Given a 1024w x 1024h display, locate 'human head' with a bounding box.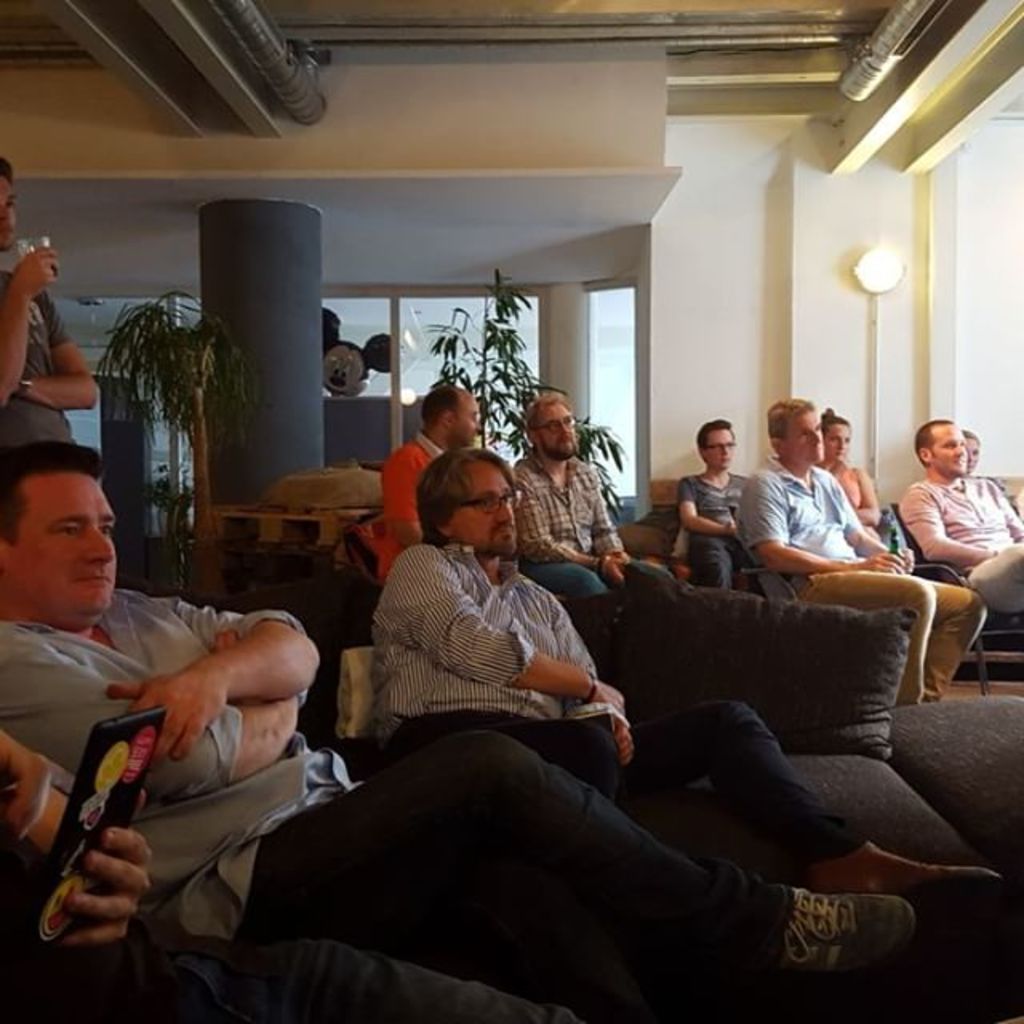
Located: <box>526,394,581,464</box>.
